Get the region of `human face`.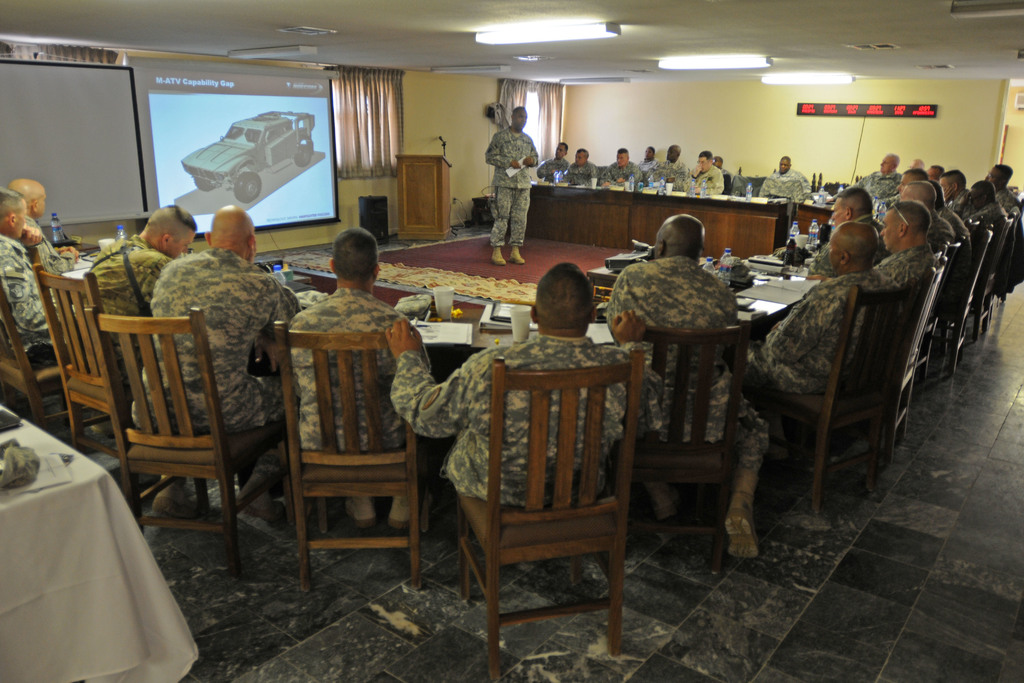
left=169, top=231, right=194, bottom=257.
